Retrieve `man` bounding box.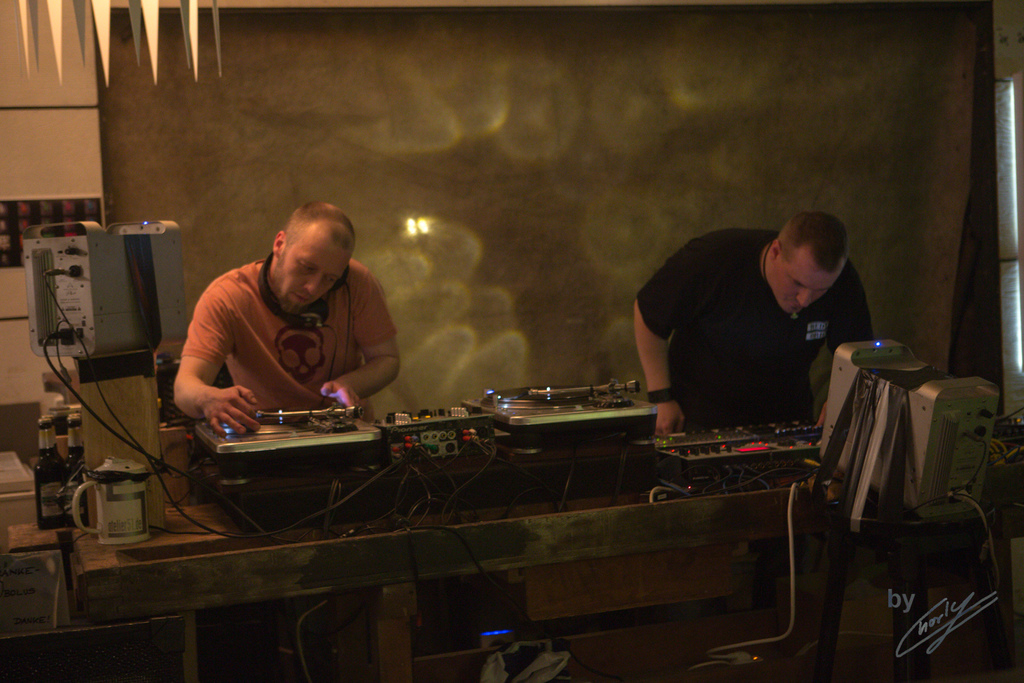
Bounding box: 160,196,401,667.
